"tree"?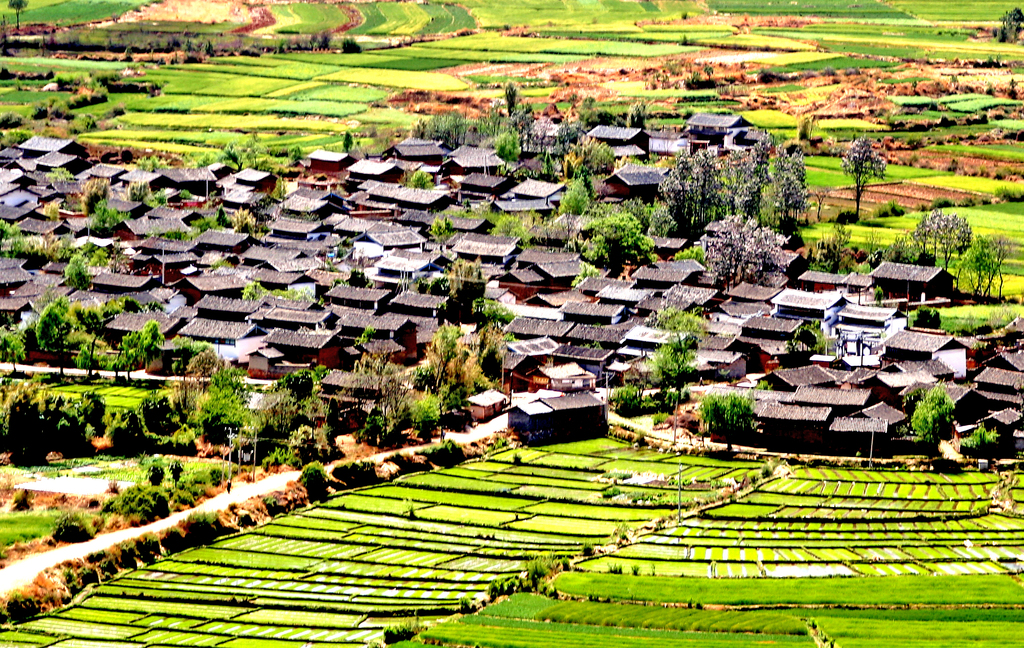
<bbox>913, 382, 957, 446</bbox>
